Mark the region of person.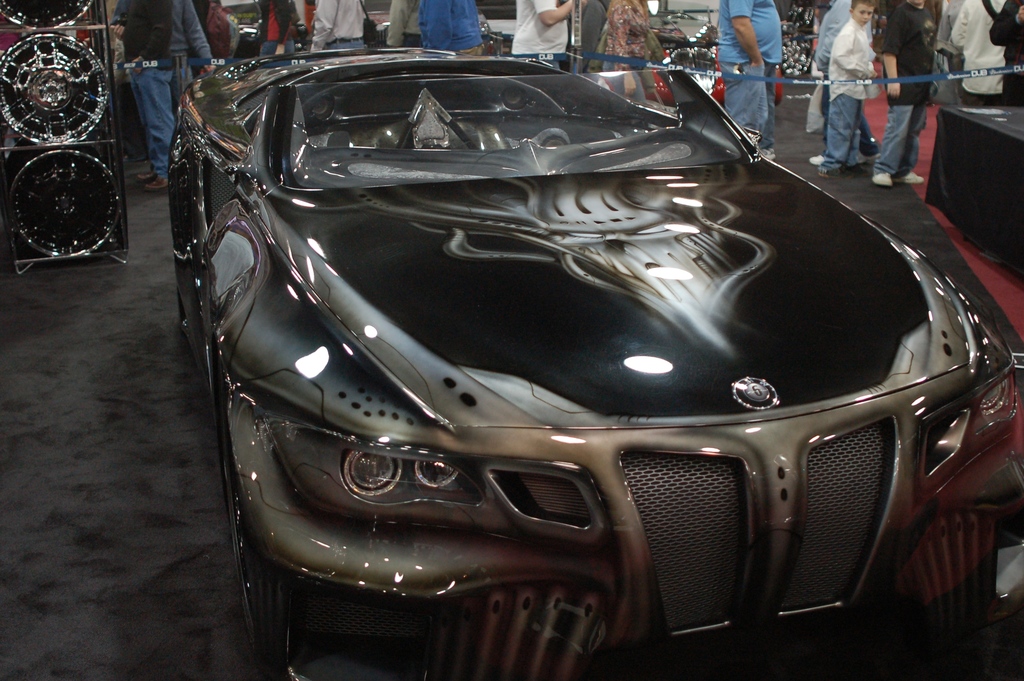
Region: 258:0:300:58.
